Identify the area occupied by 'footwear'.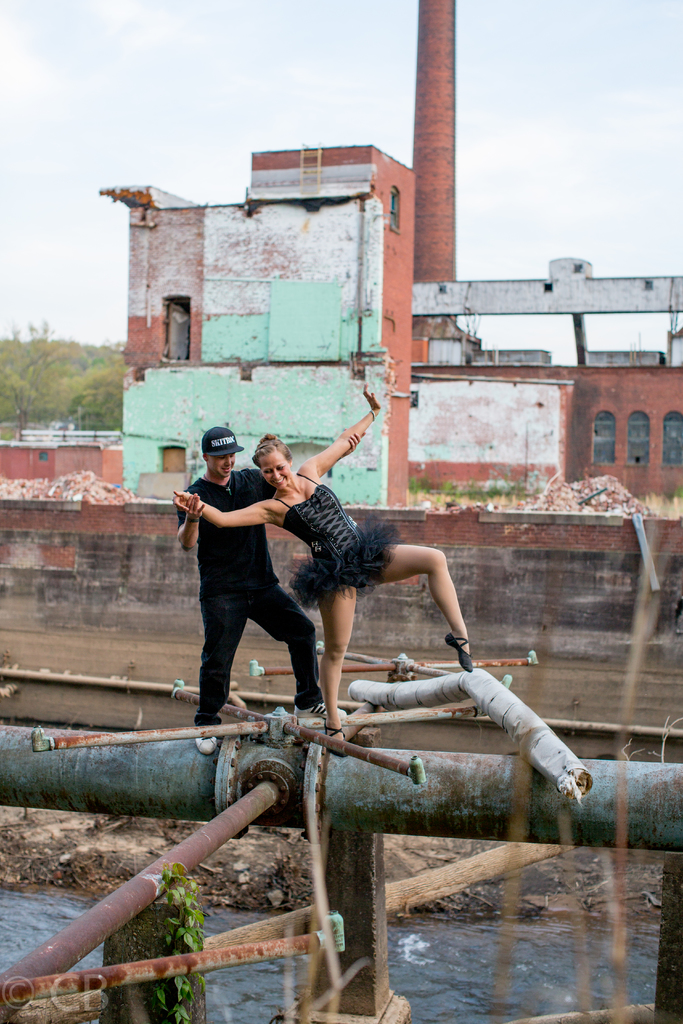
Area: [445,631,482,684].
